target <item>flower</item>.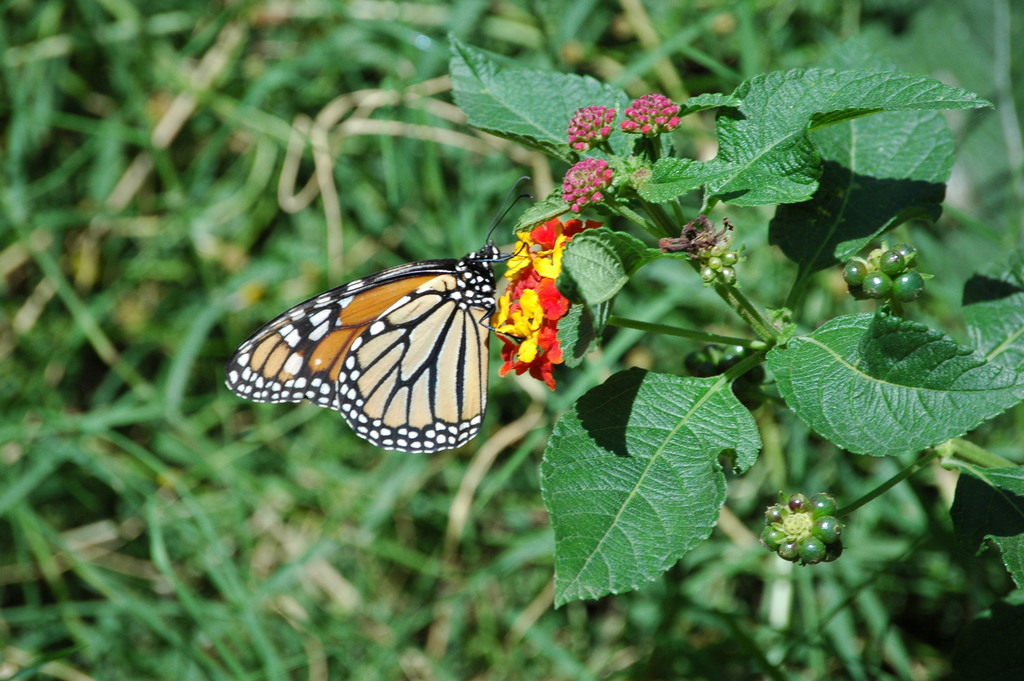
Target region: BBox(562, 99, 628, 152).
